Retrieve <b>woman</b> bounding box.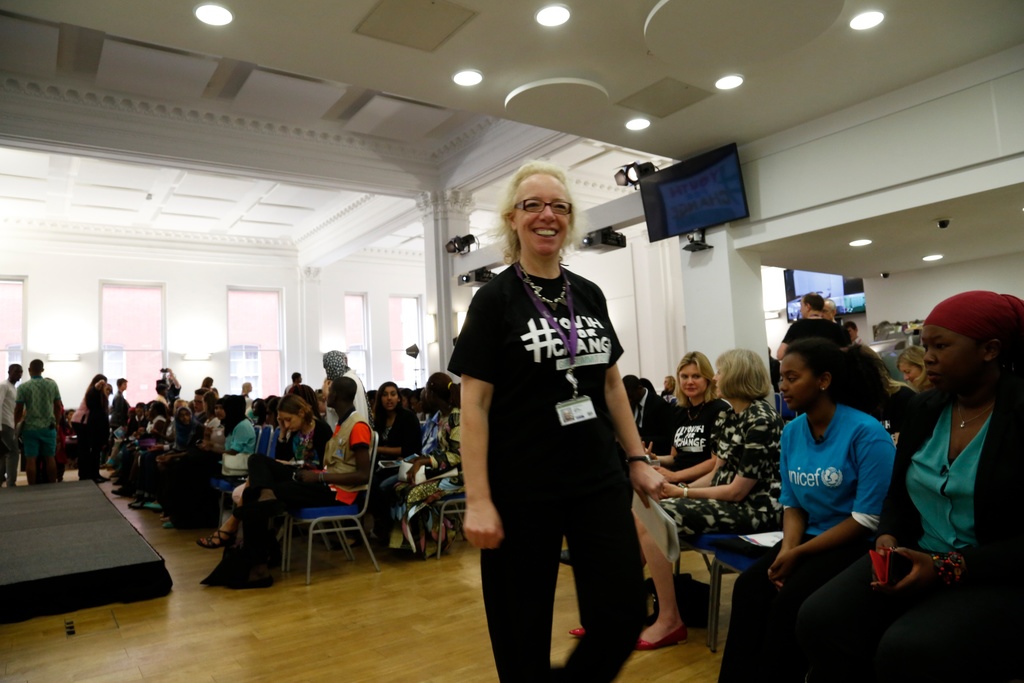
Bounding box: bbox(445, 156, 665, 682).
